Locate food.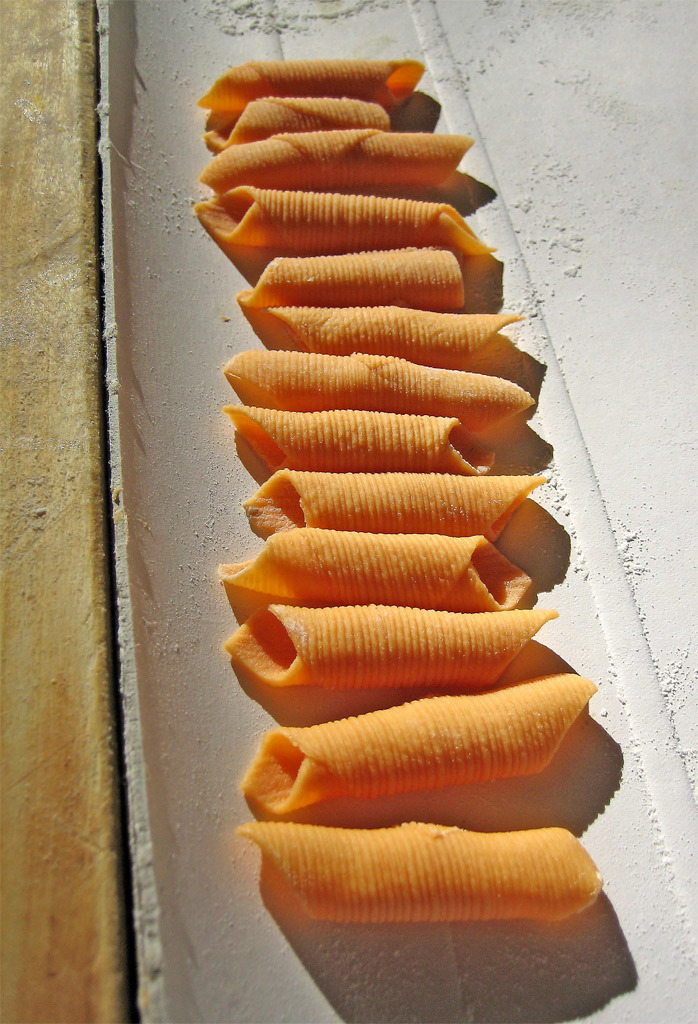
Bounding box: {"left": 237, "top": 245, "right": 471, "bottom": 306}.
